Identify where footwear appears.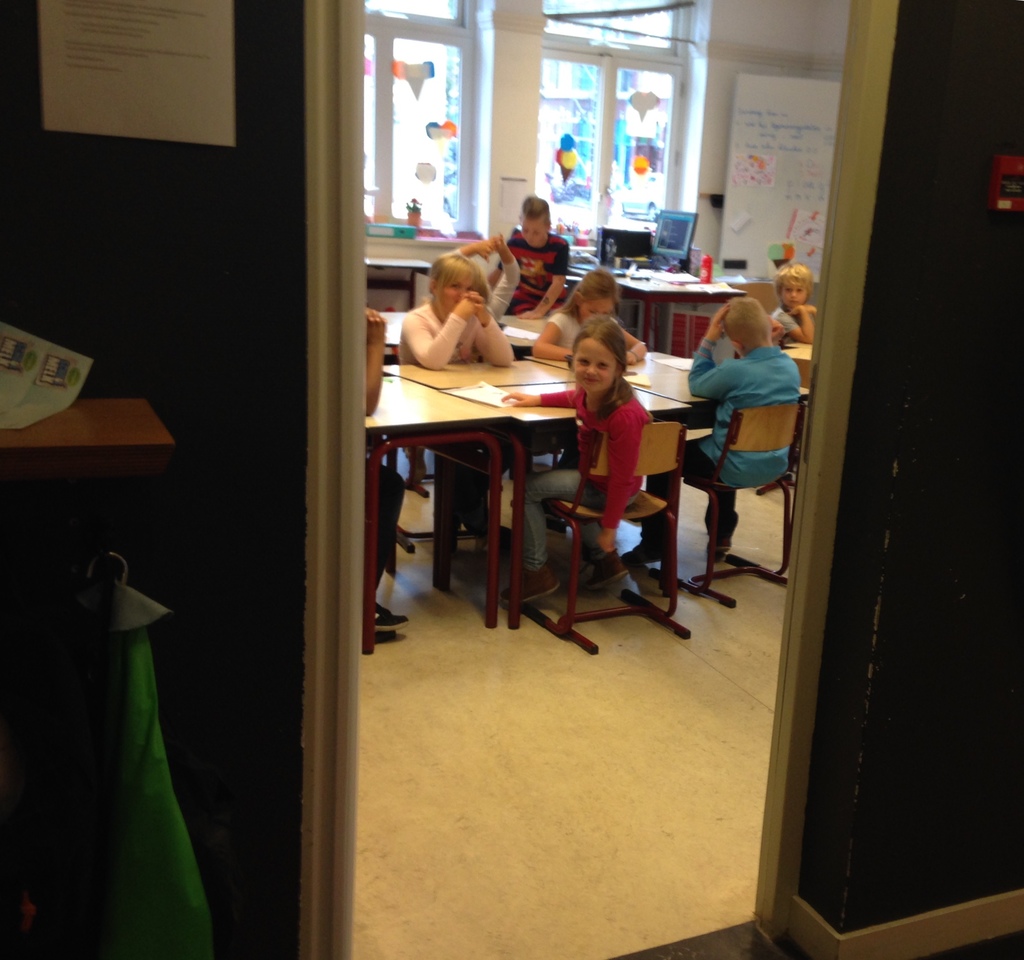
Appears at [left=585, top=545, right=628, bottom=591].
